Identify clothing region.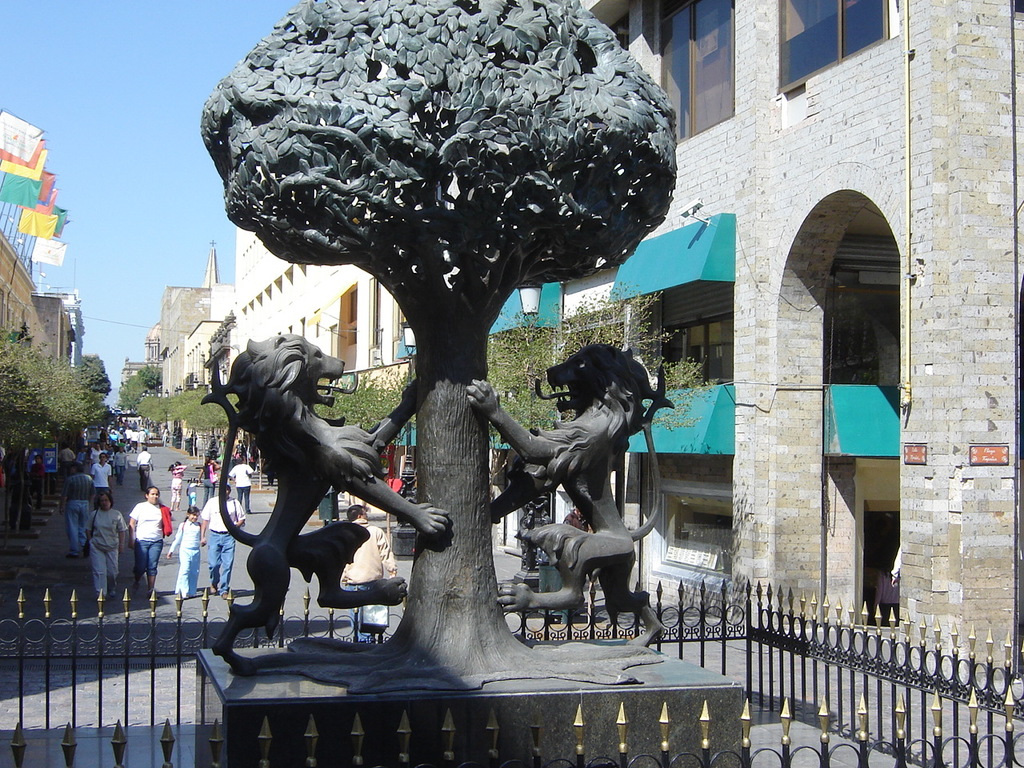
Region: crop(66, 474, 99, 556).
